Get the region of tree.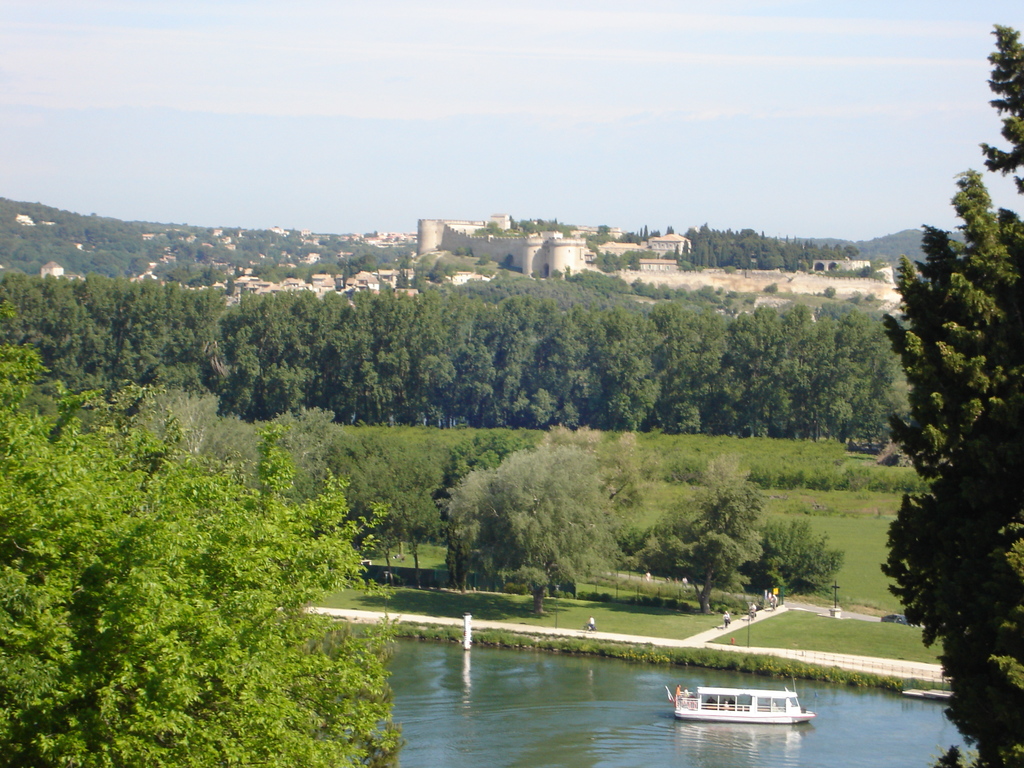
[x1=427, y1=435, x2=538, y2=595].
